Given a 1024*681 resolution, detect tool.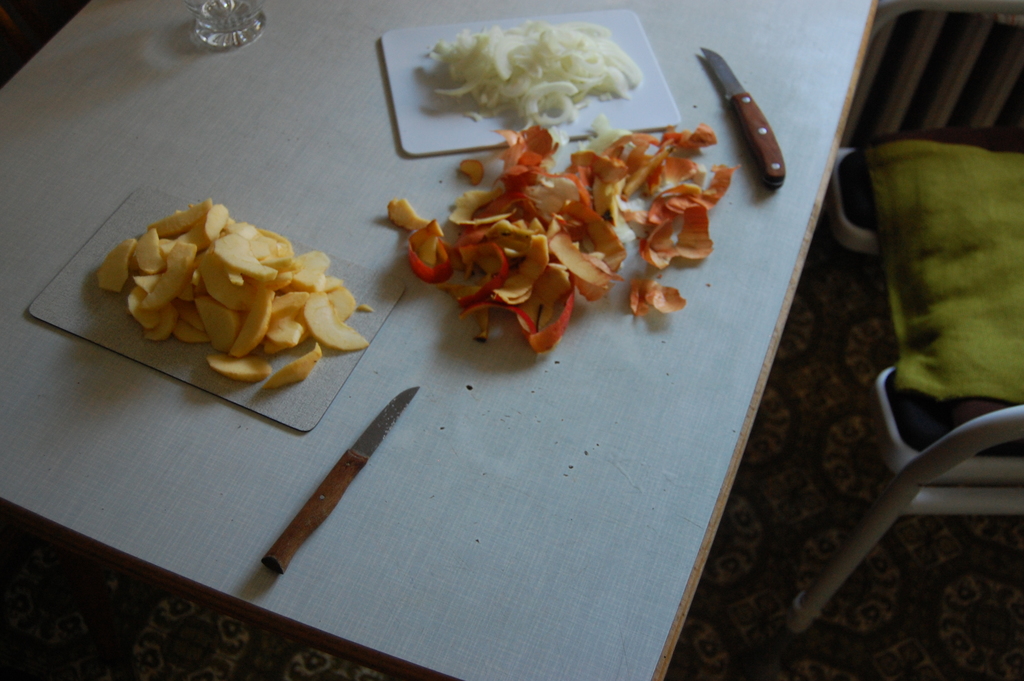
l=271, t=393, r=422, b=577.
